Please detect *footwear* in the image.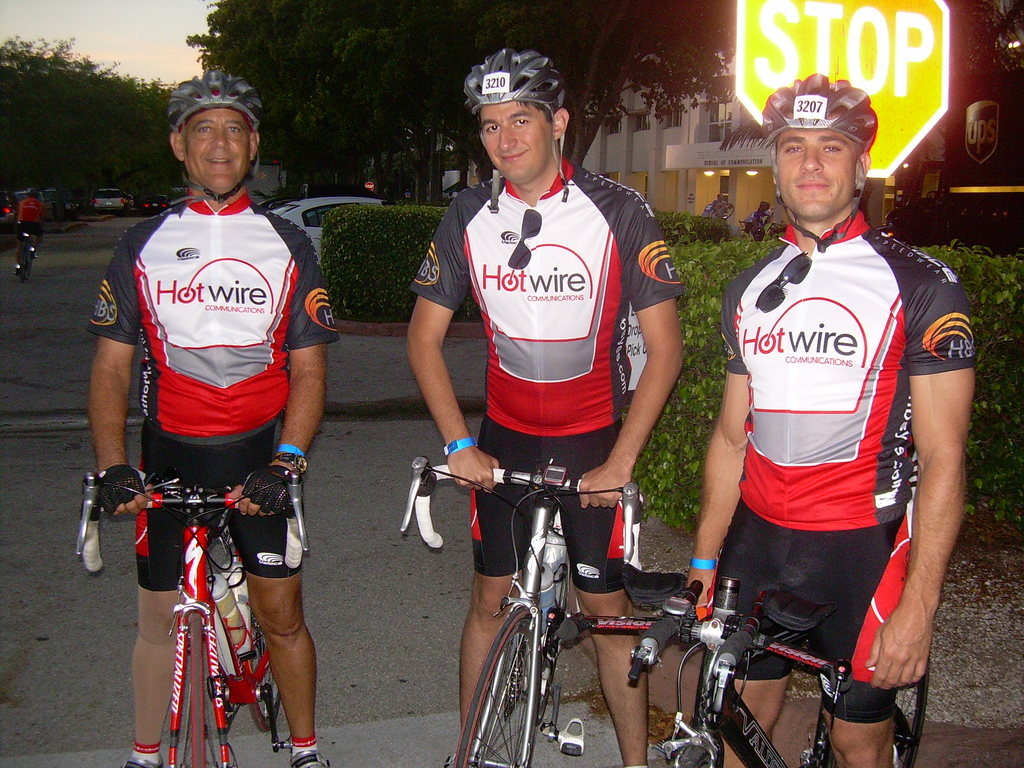
Rect(120, 757, 166, 767).
